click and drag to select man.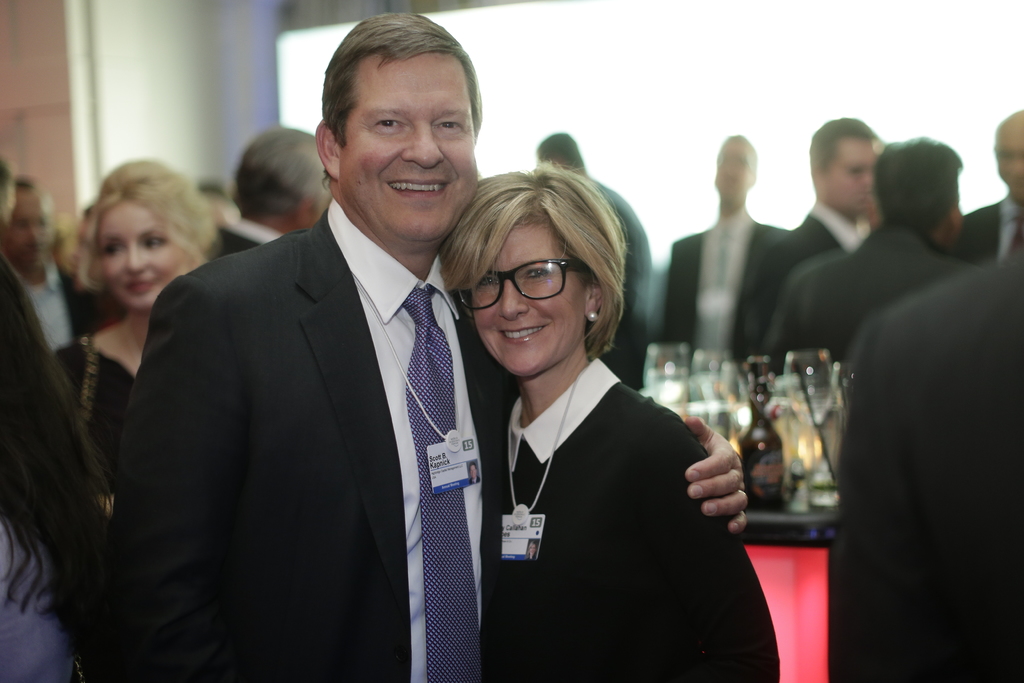
Selection: Rect(198, 117, 333, 273).
